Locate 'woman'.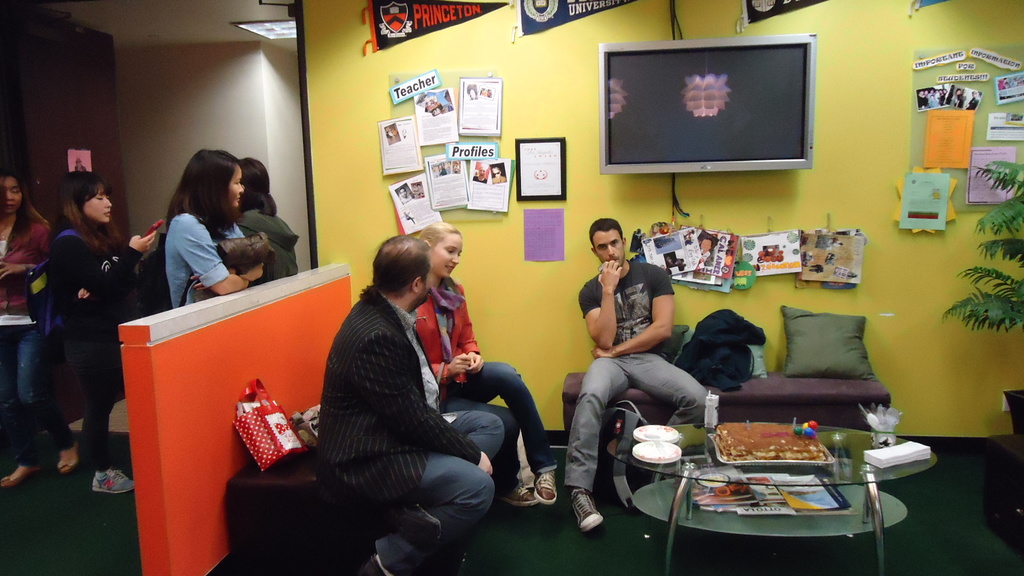
Bounding box: crop(227, 156, 296, 287).
